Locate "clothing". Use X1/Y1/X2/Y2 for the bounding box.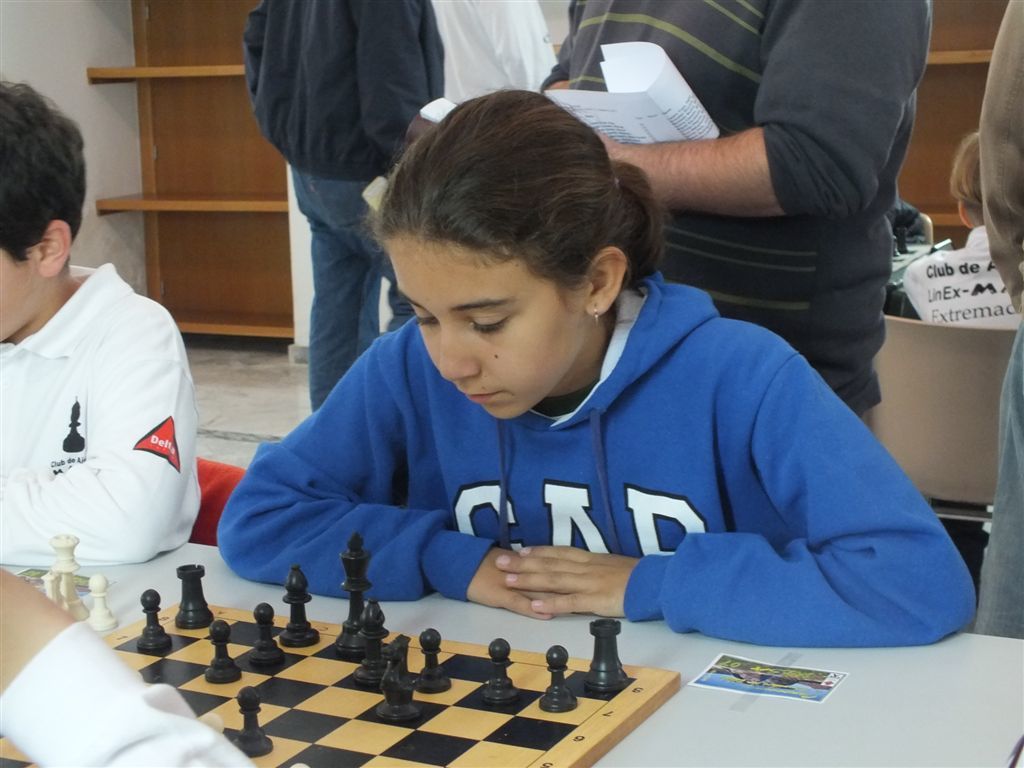
886/194/921/234.
